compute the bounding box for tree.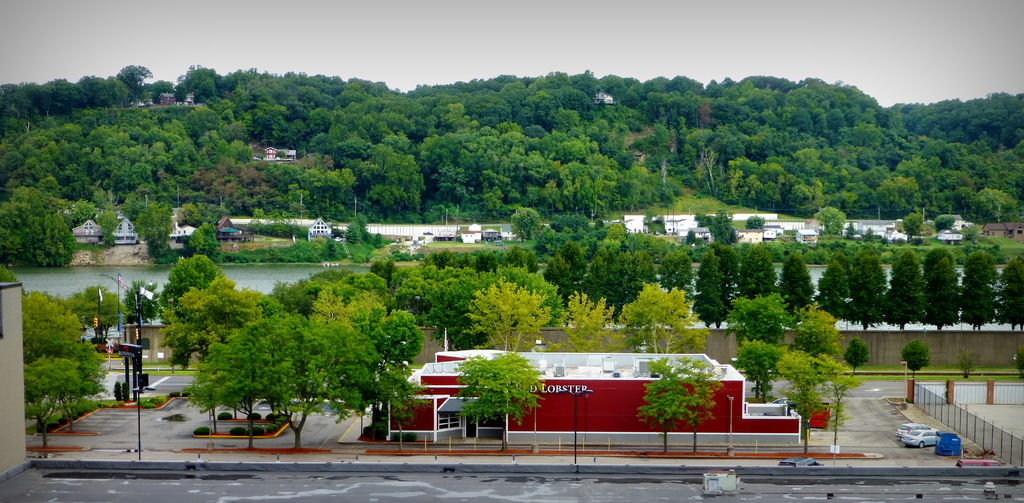
<bbox>226, 96, 257, 126</bbox>.
